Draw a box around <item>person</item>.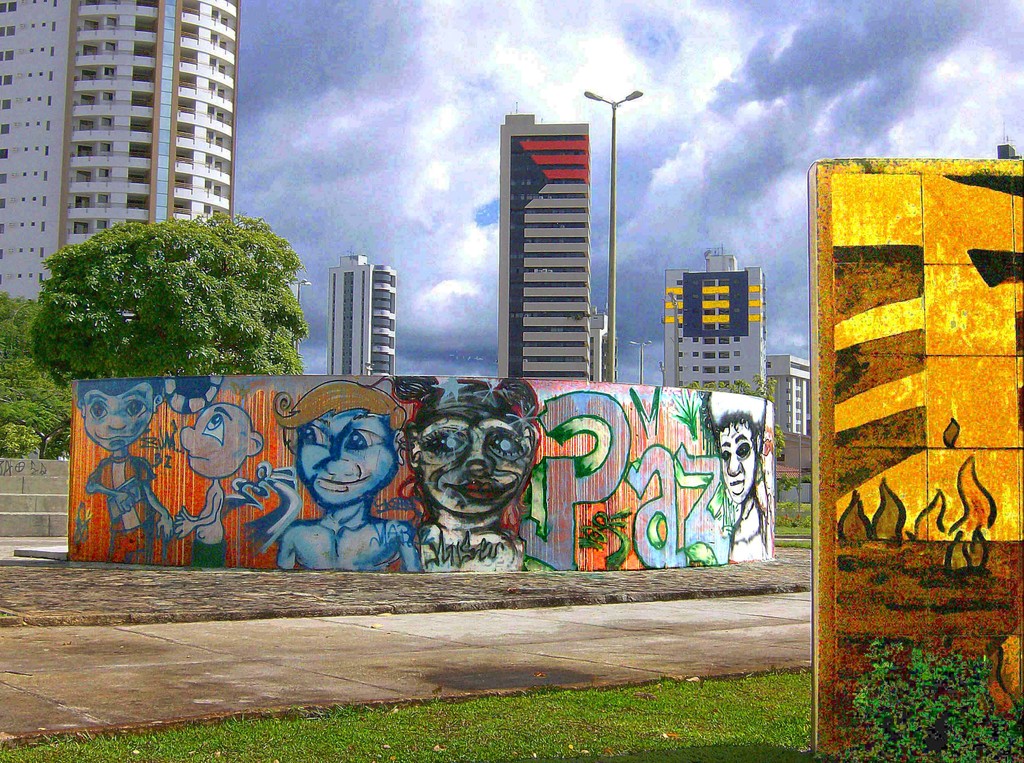
crop(167, 390, 265, 567).
